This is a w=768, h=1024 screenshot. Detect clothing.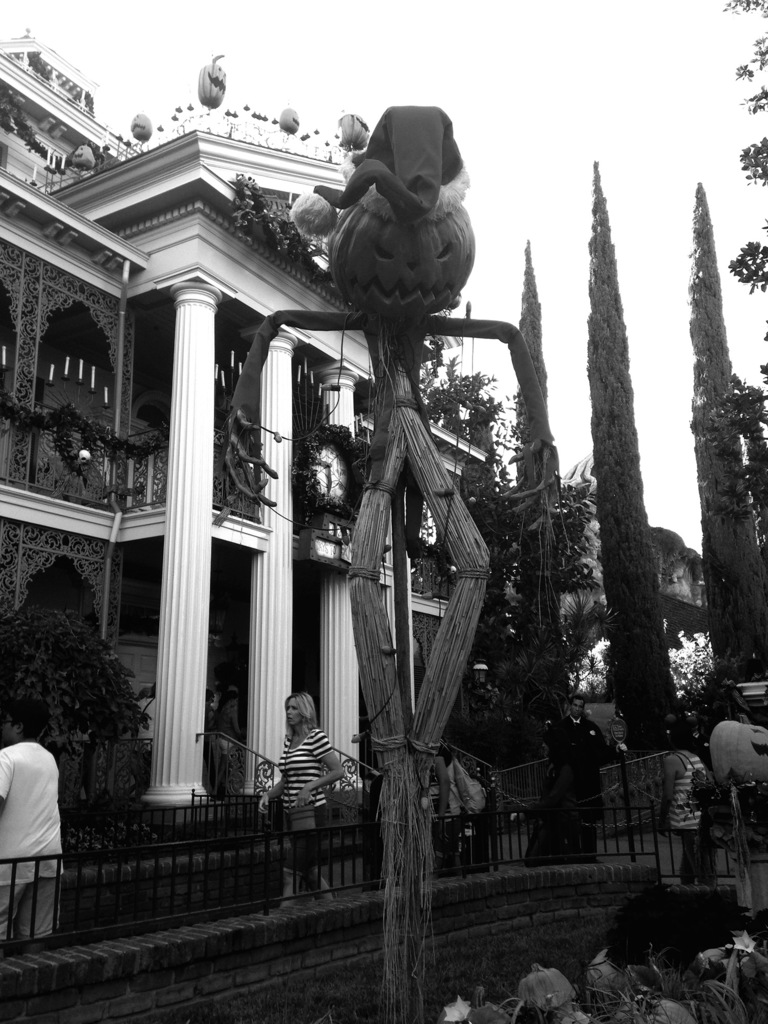
detection(424, 760, 449, 862).
